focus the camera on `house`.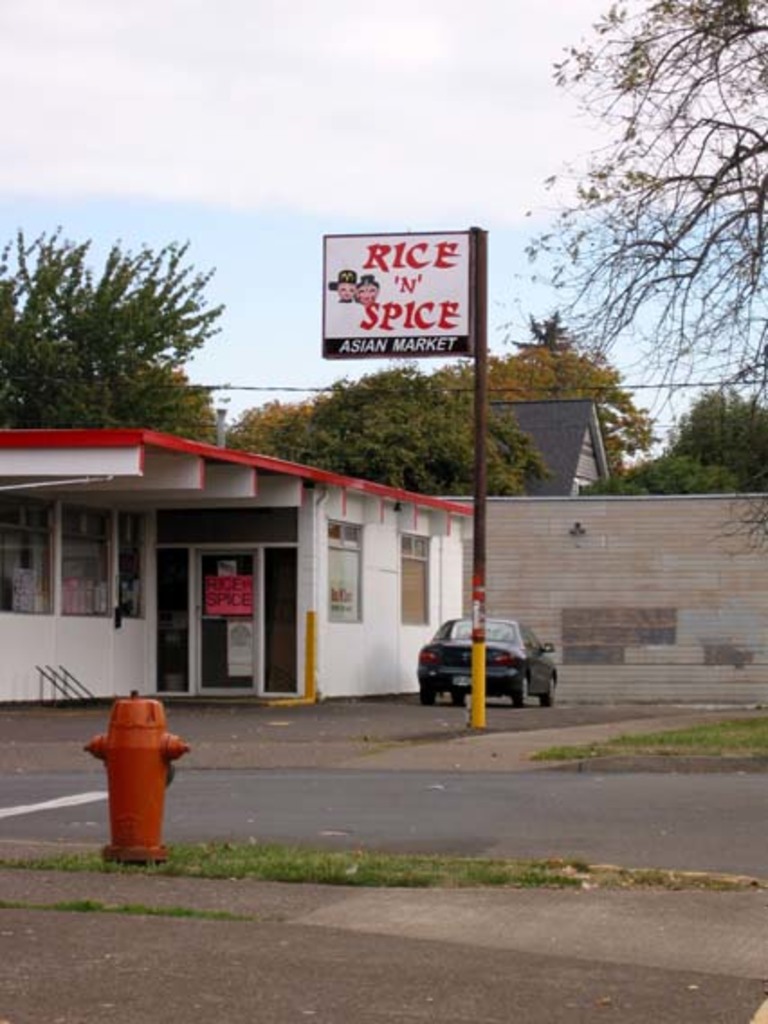
Focus region: select_region(467, 398, 604, 499).
